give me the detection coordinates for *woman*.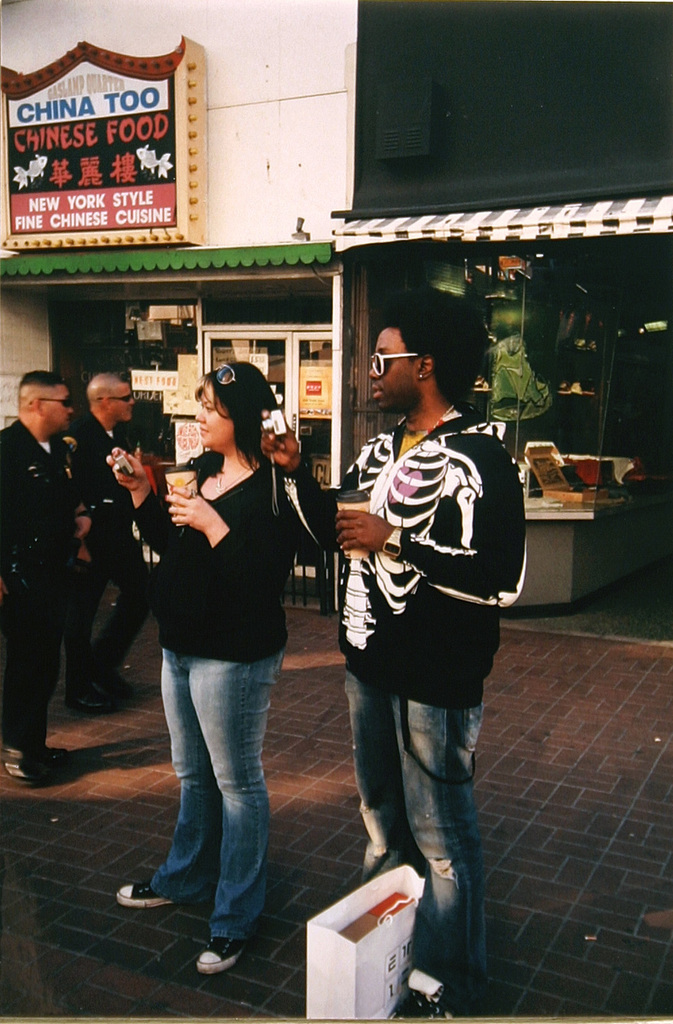
114:361:295:973.
